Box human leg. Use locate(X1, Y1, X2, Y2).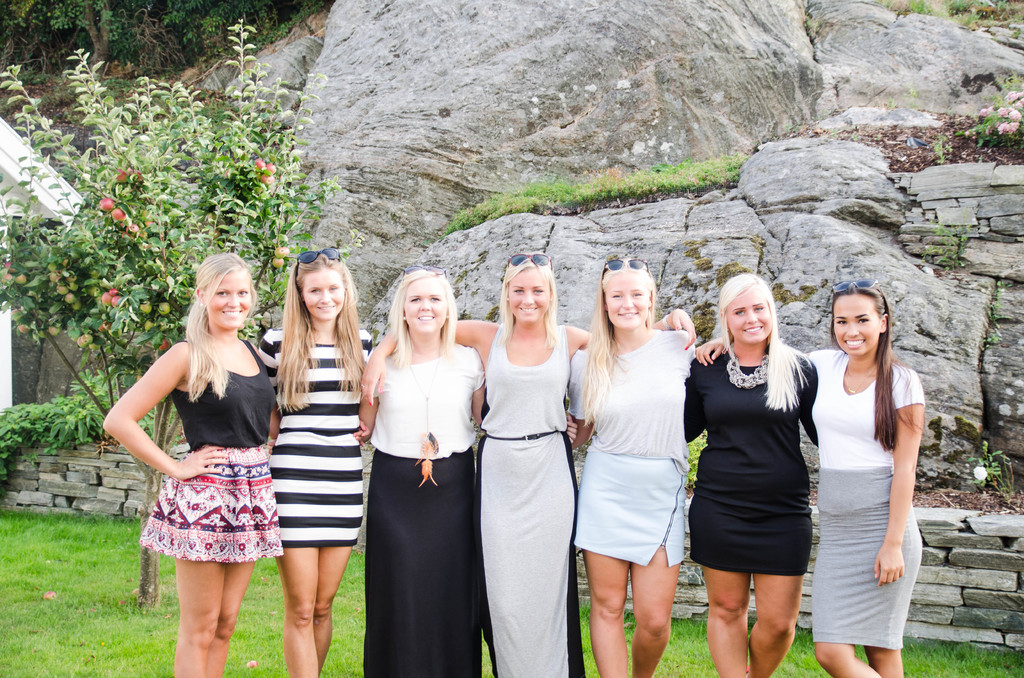
locate(586, 553, 628, 674).
